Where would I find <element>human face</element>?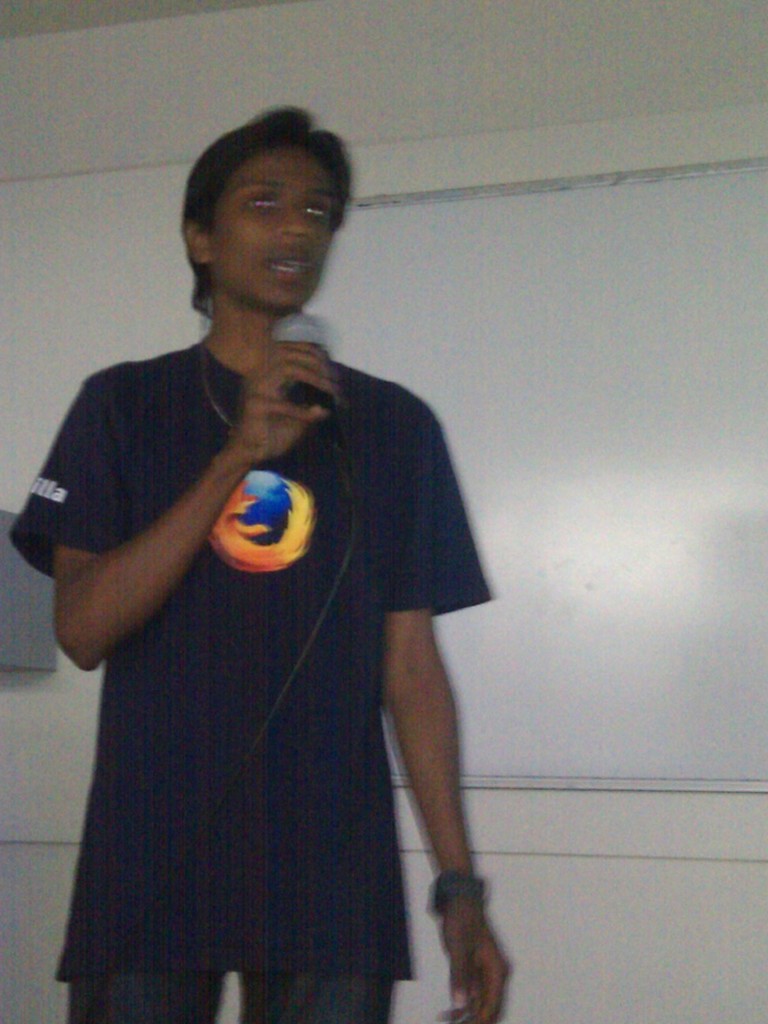
At left=215, top=150, right=350, bottom=308.
